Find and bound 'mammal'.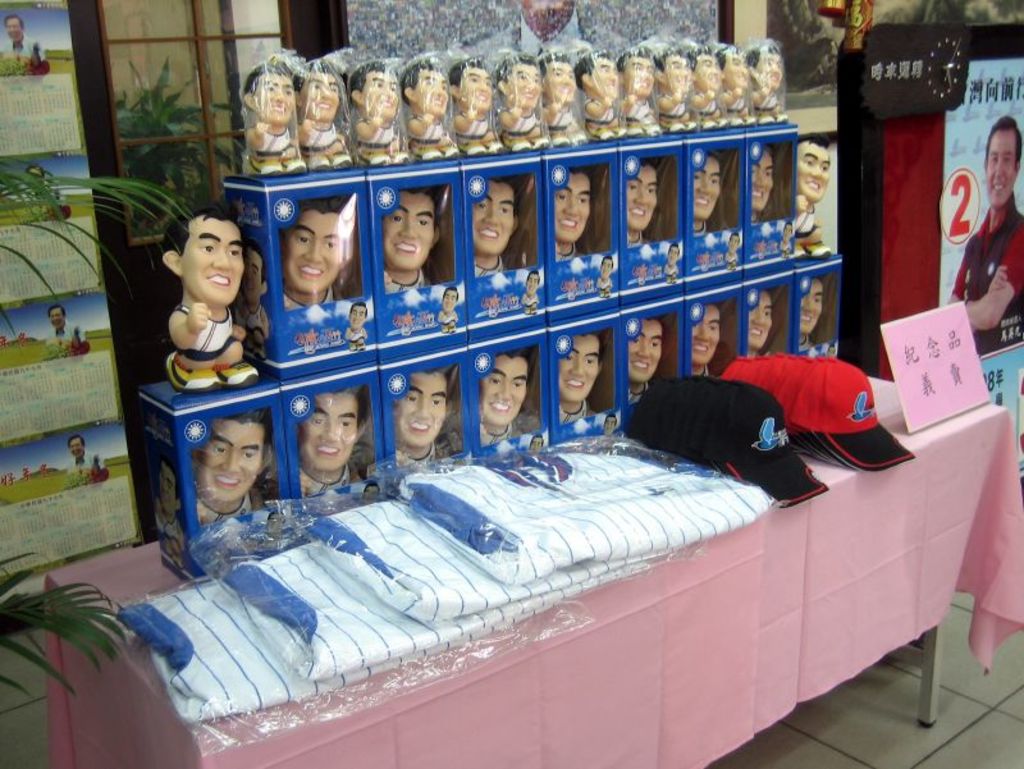
Bound: 46, 302, 88, 352.
